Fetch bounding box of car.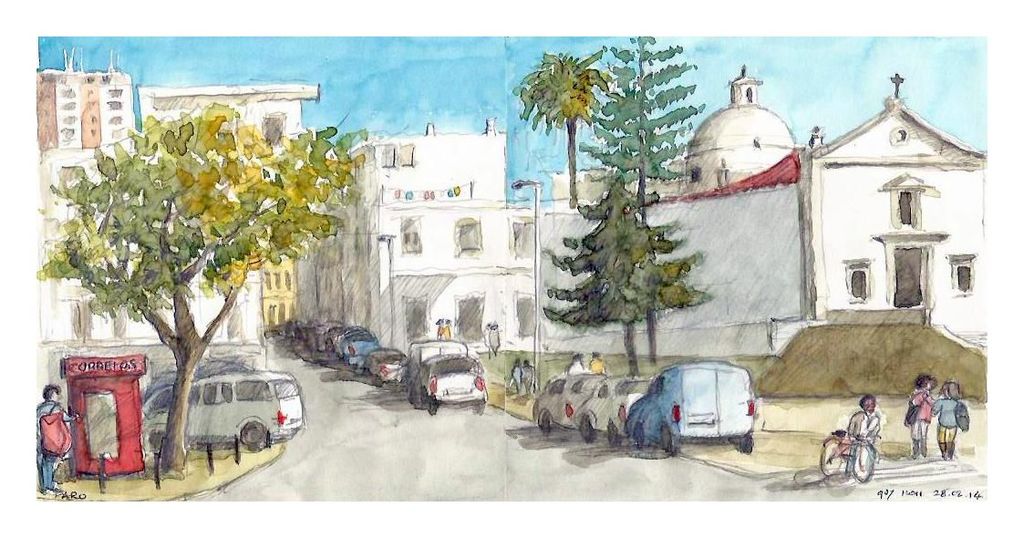
Bbox: (529, 374, 593, 432).
